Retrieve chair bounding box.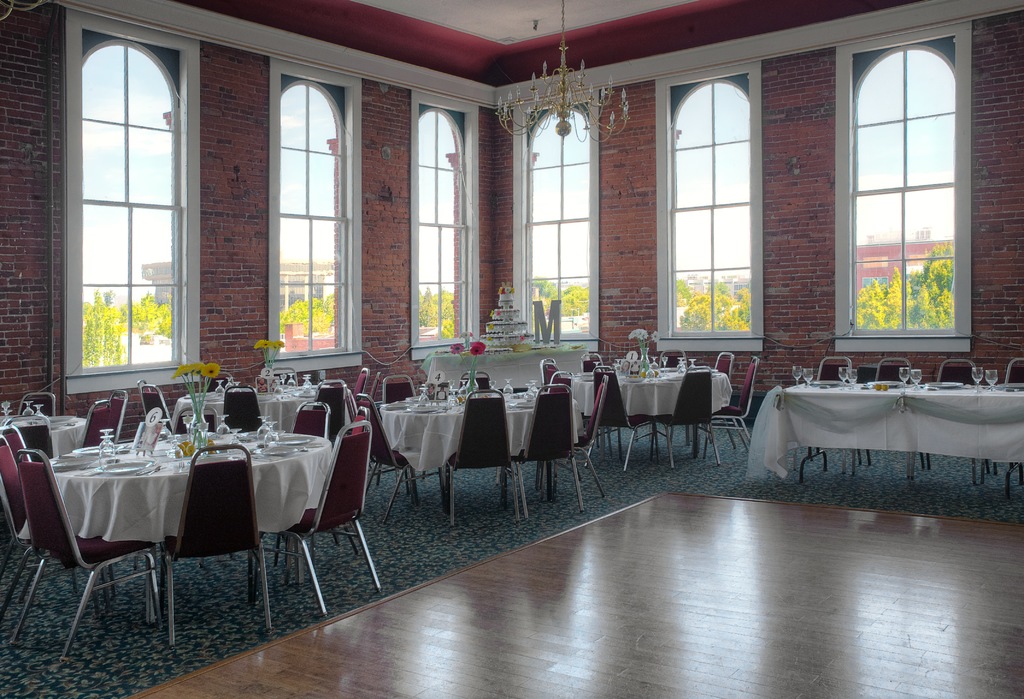
Bounding box: (356,391,442,518).
